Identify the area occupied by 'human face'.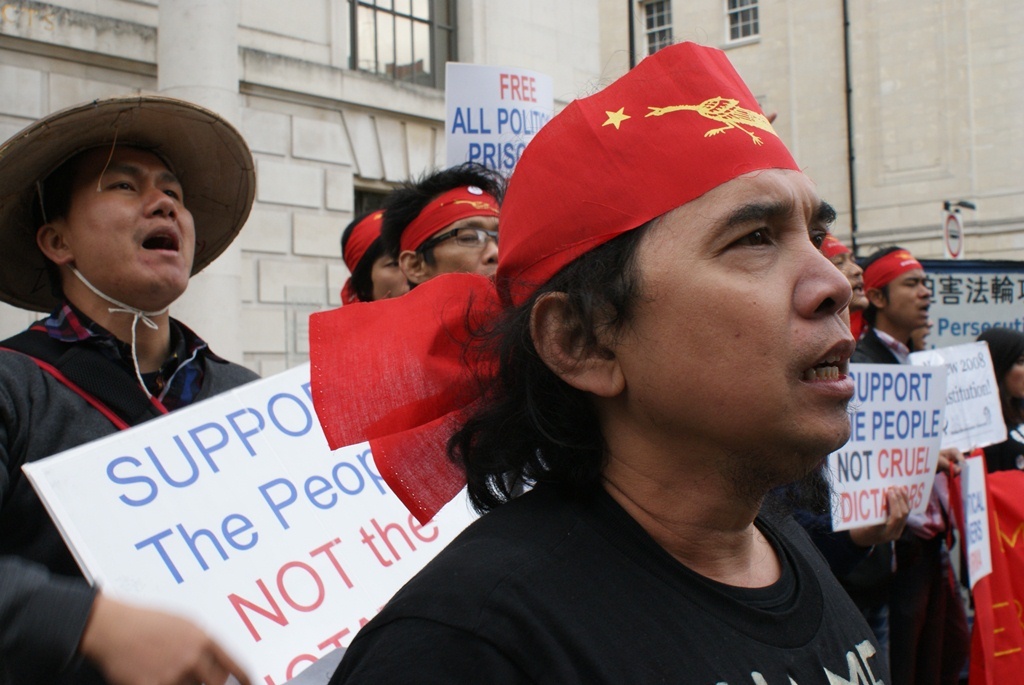
Area: left=880, top=267, right=929, bottom=328.
